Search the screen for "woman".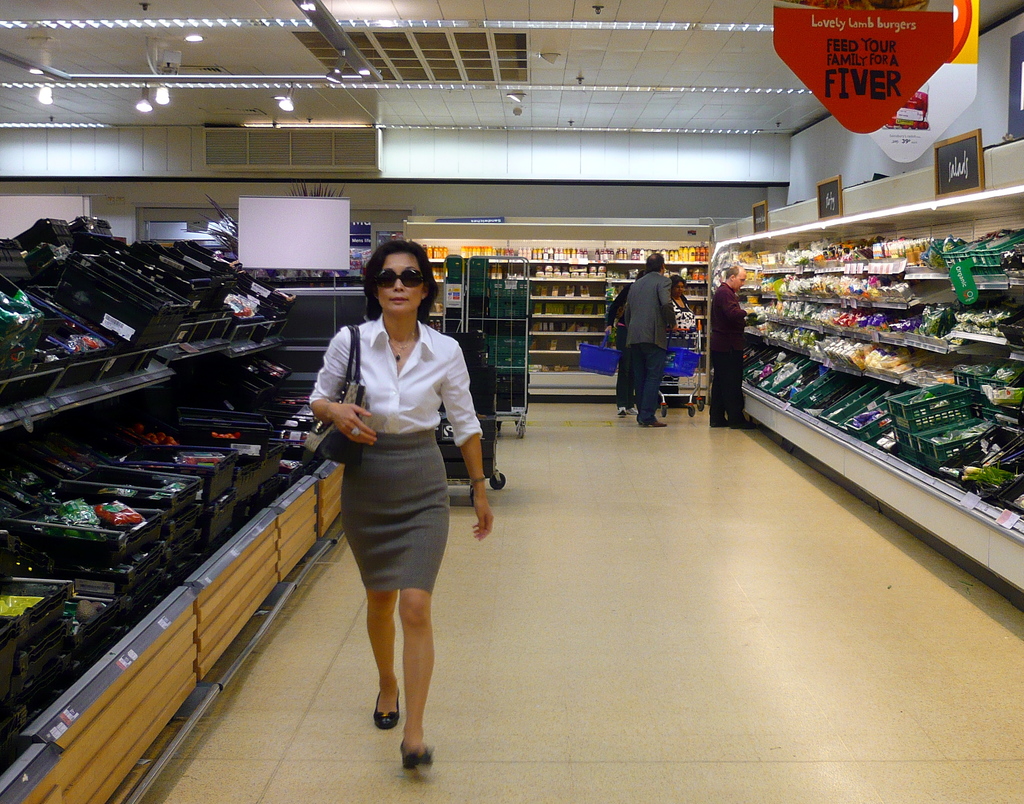
Found at crop(303, 246, 480, 752).
